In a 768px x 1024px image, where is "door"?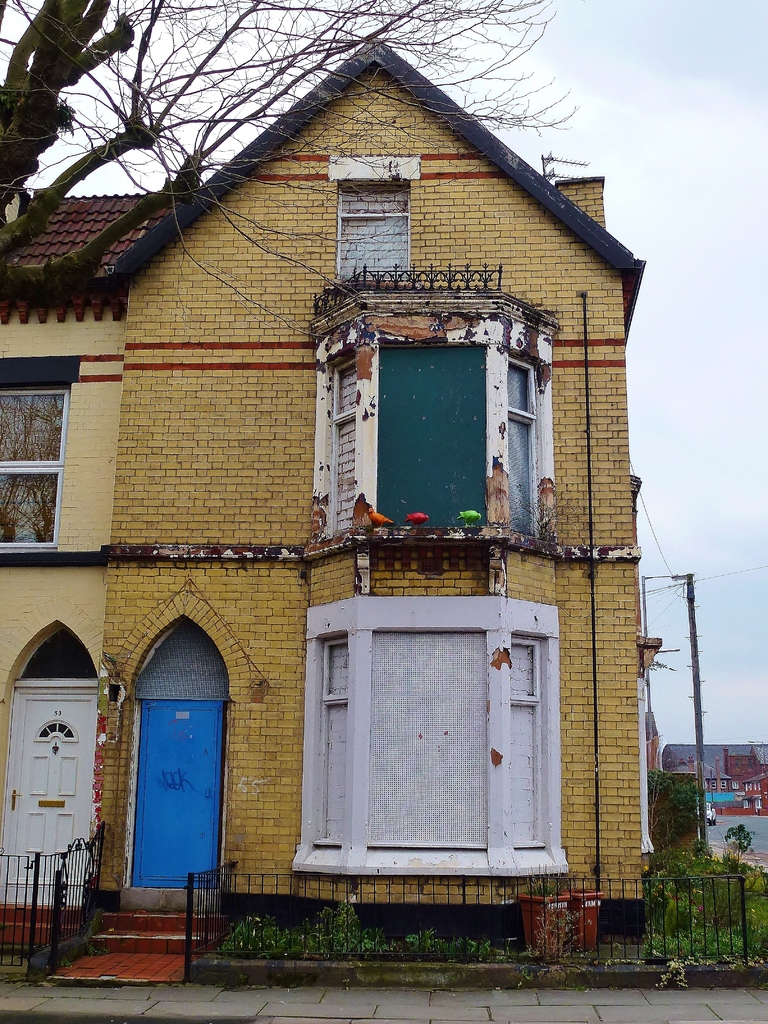
BBox(0, 694, 100, 904).
